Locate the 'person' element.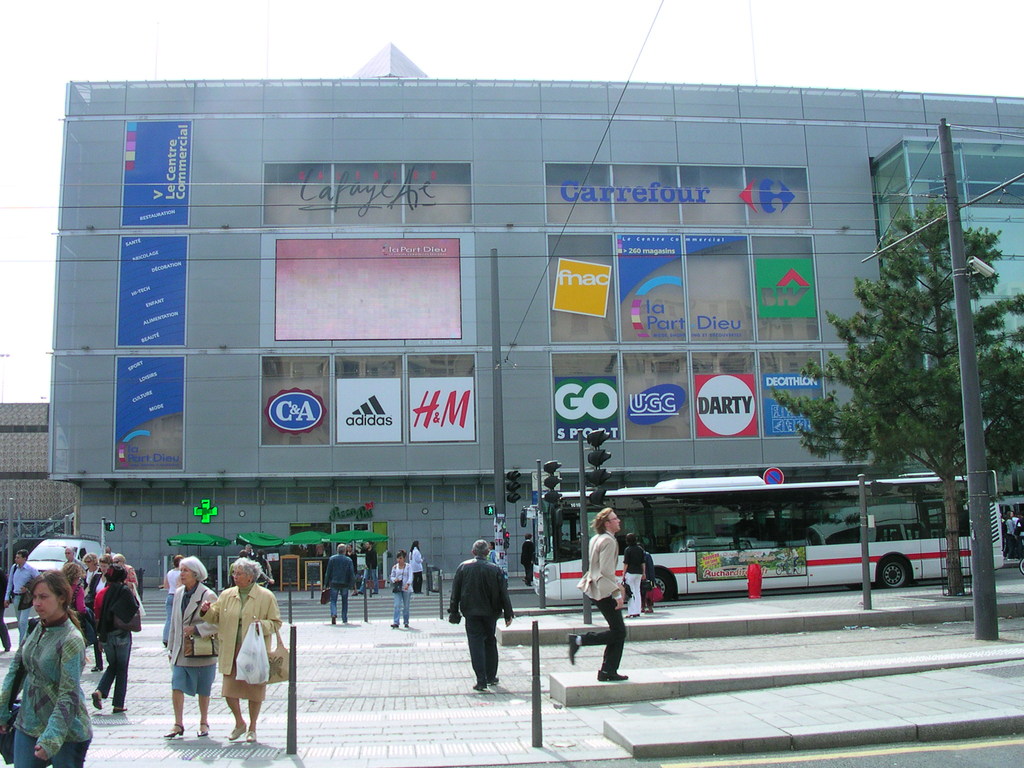
Element bbox: crop(639, 547, 655, 614).
